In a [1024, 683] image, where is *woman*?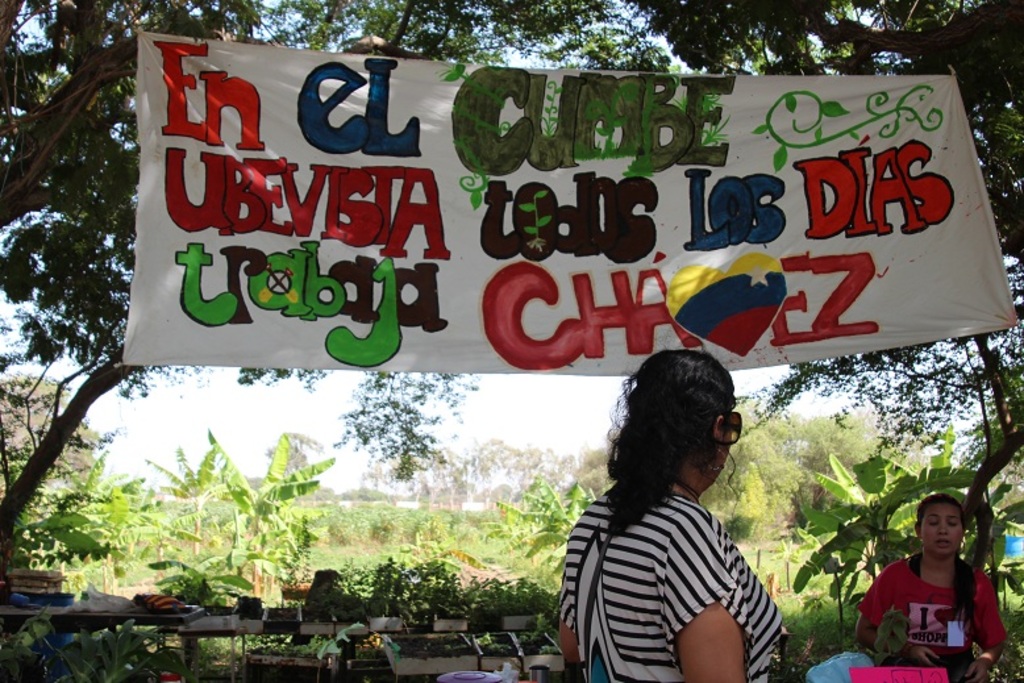
BBox(550, 365, 821, 682).
